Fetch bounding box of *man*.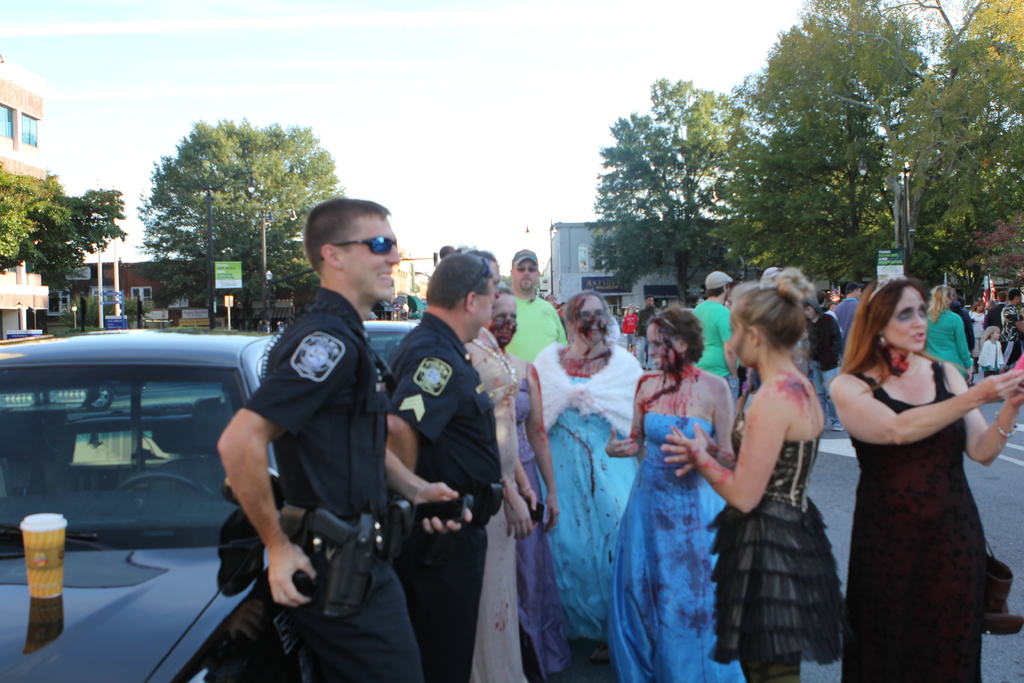
Bbox: BBox(384, 248, 508, 682).
